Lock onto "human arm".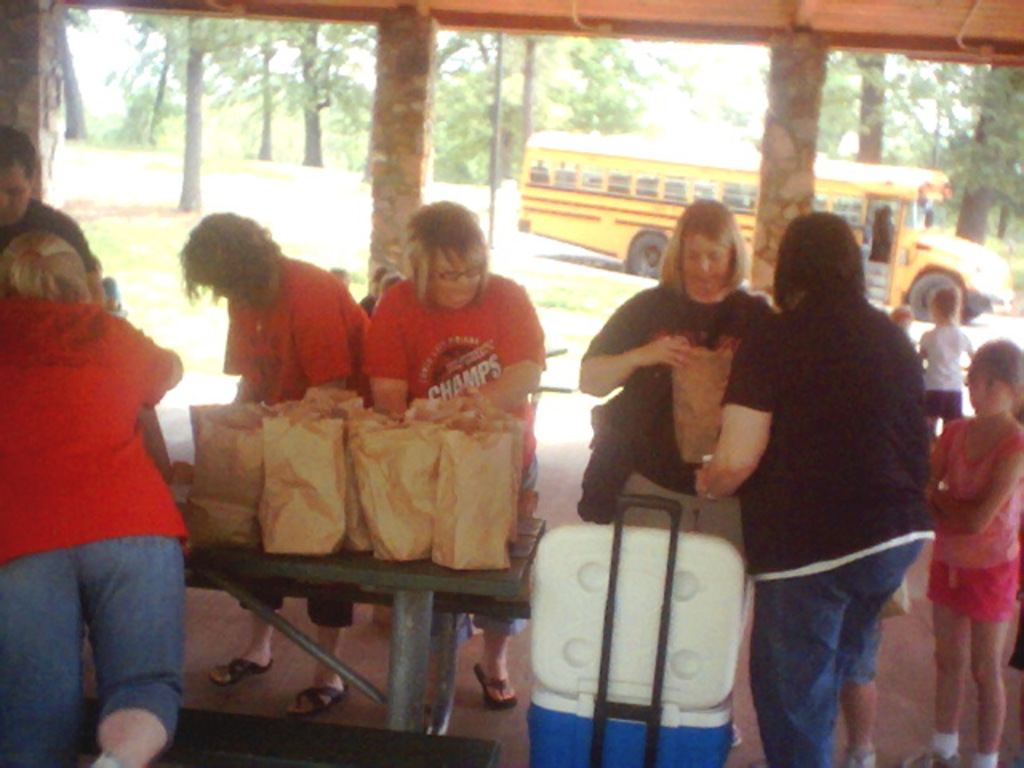
Locked: {"left": 134, "top": 328, "right": 181, "bottom": 400}.
